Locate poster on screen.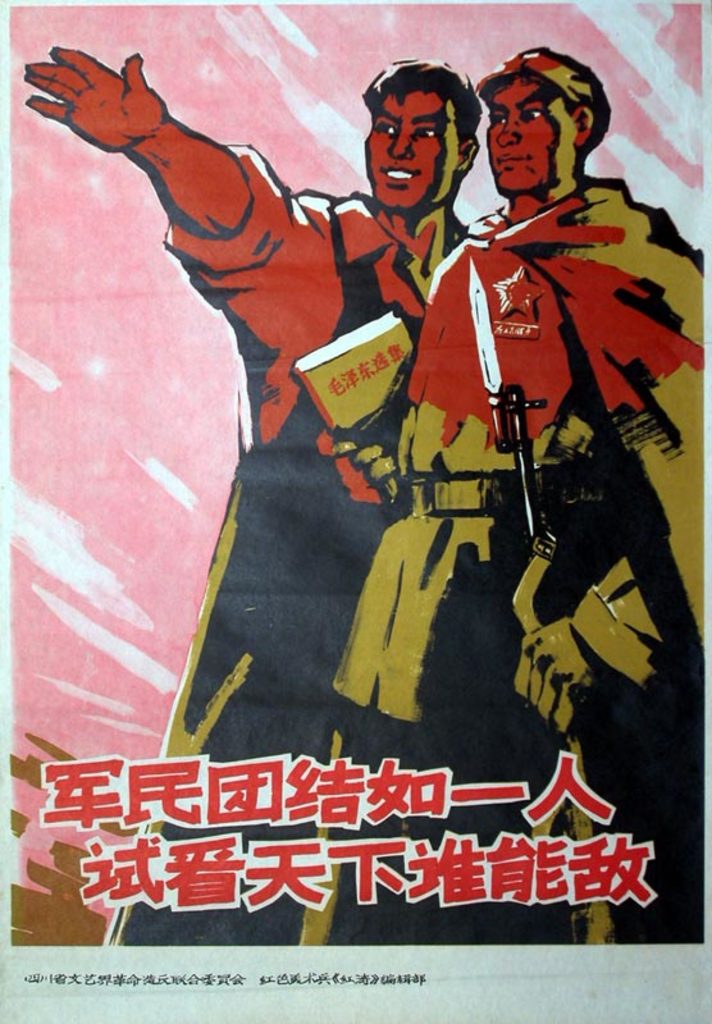
On screen at bbox(0, 0, 711, 1023).
